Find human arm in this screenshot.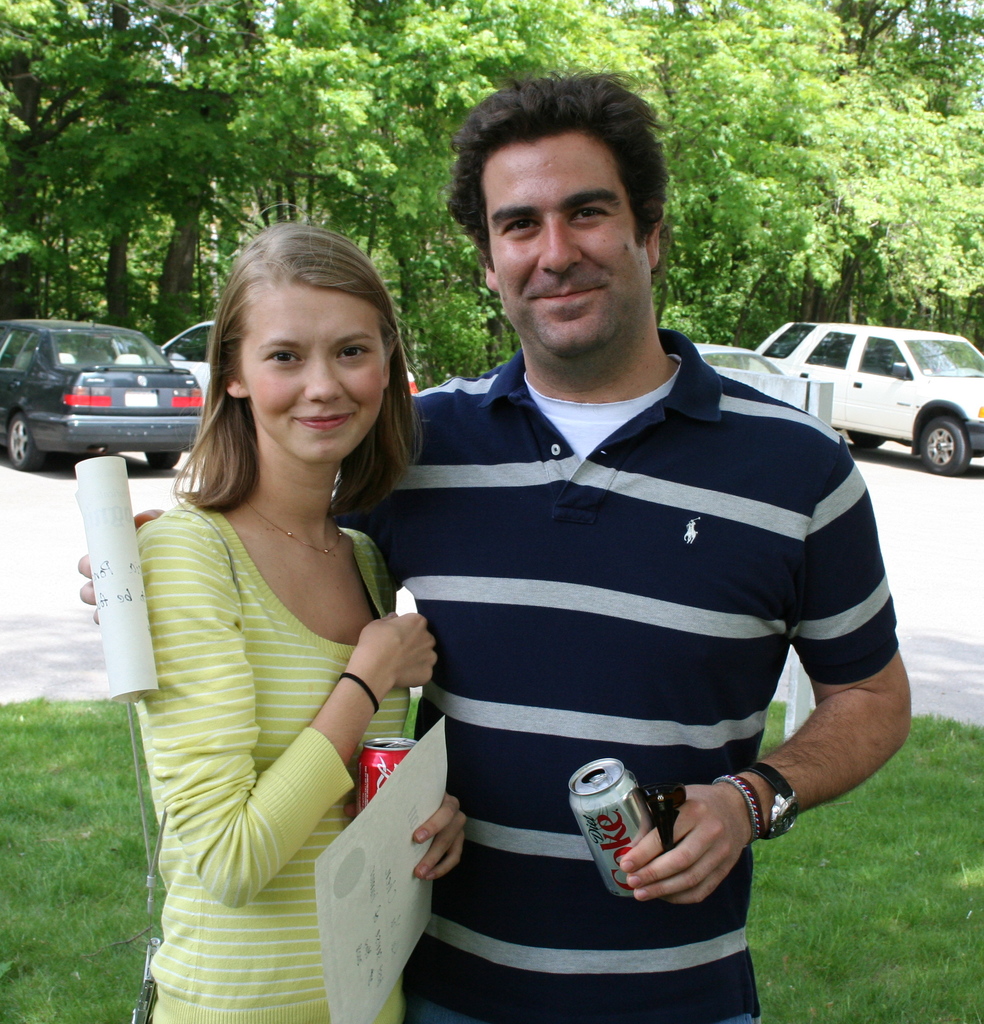
The bounding box for human arm is BBox(69, 372, 422, 626).
